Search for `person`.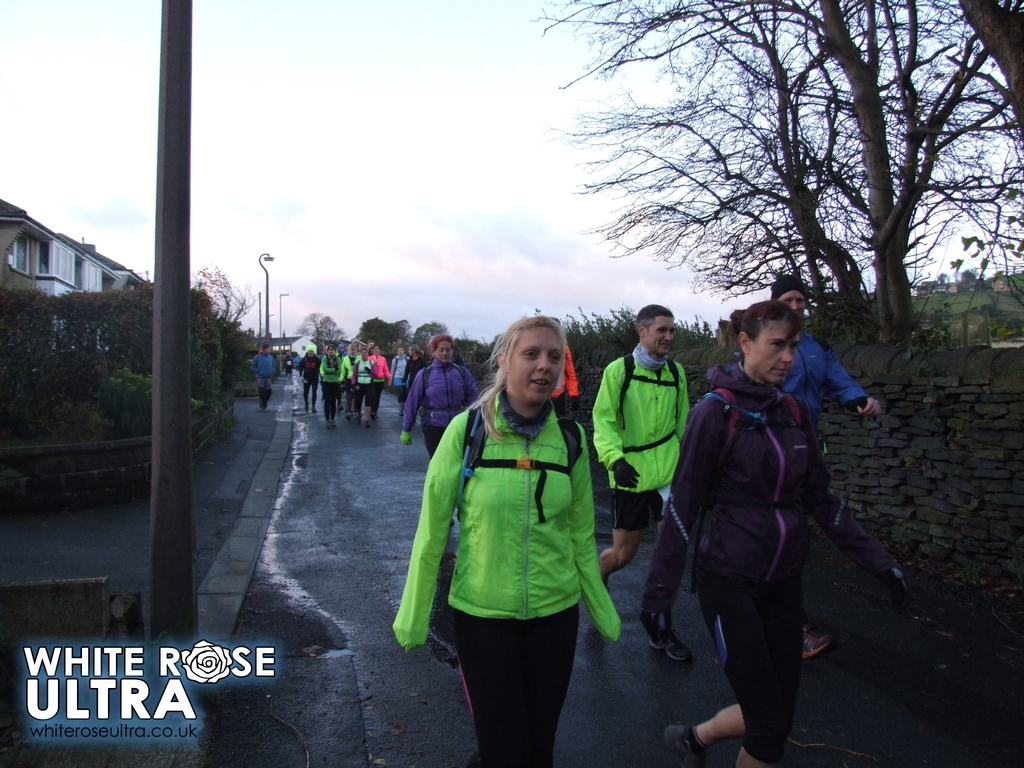
Found at <region>388, 314, 620, 764</region>.
